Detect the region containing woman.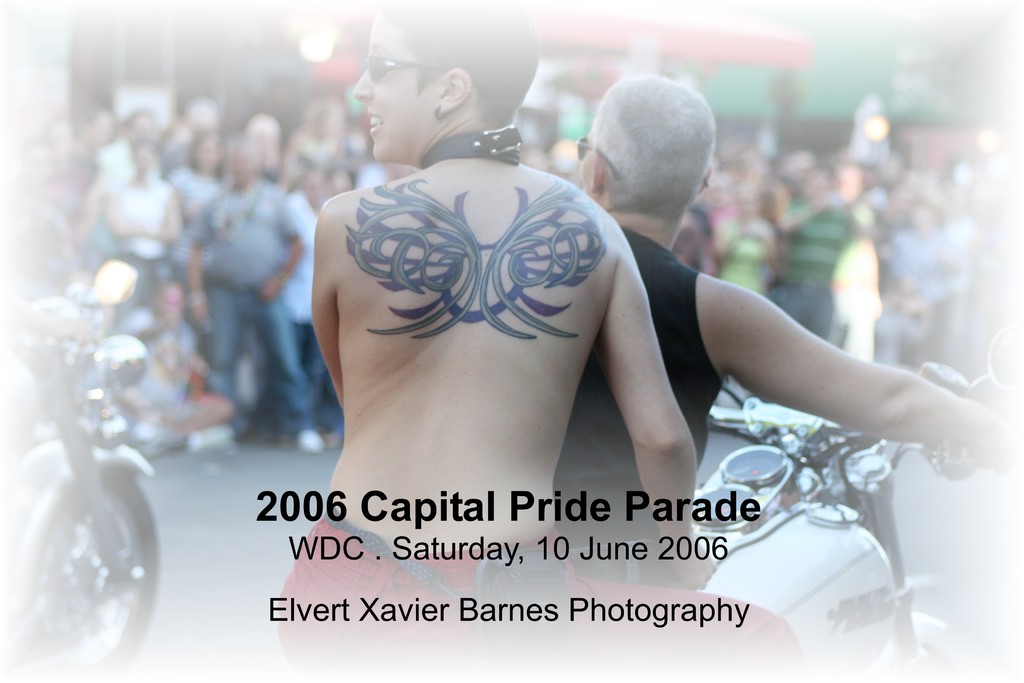
bbox=[269, 0, 812, 682].
